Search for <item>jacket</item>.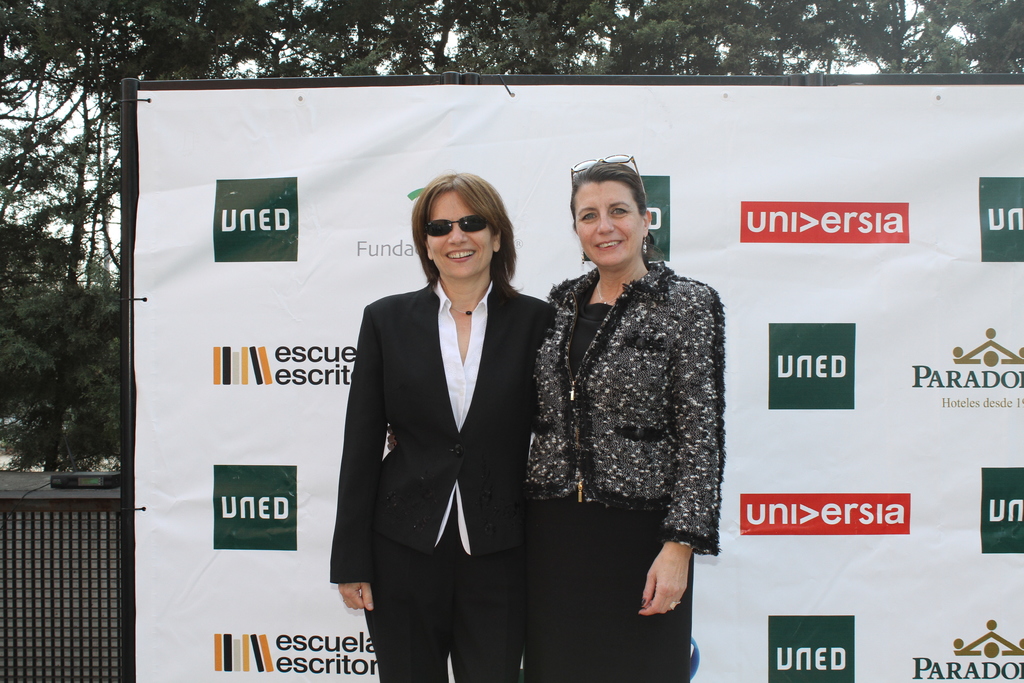
Found at bbox=(524, 202, 724, 555).
